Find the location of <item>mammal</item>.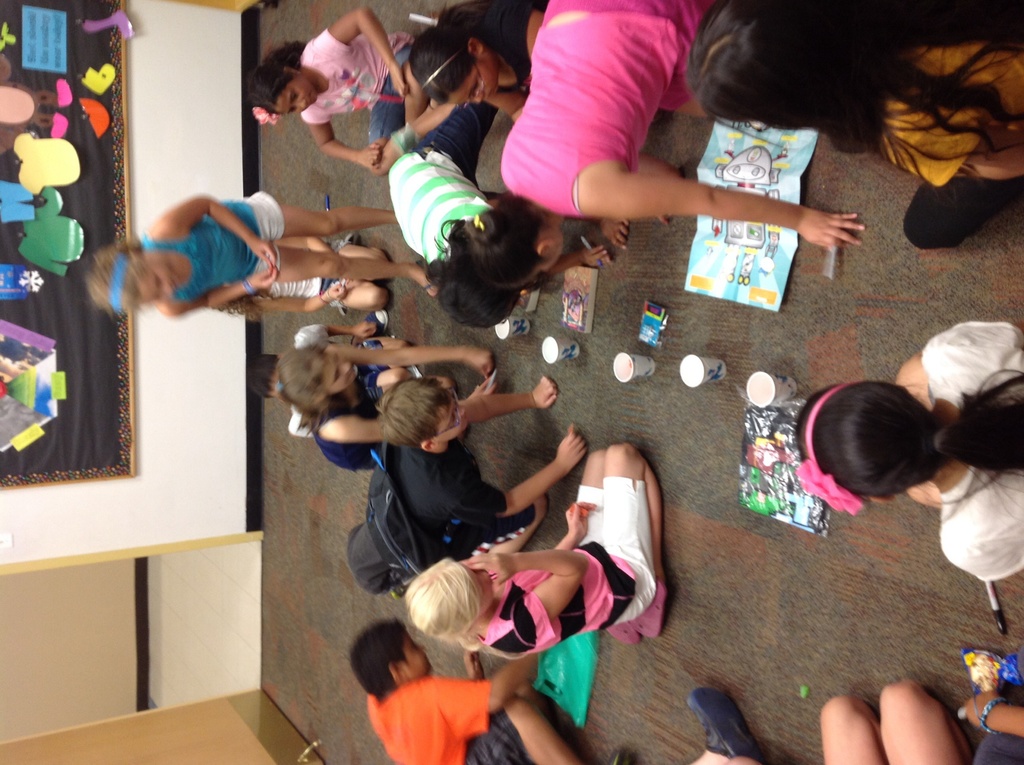
Location: 418, 437, 679, 650.
